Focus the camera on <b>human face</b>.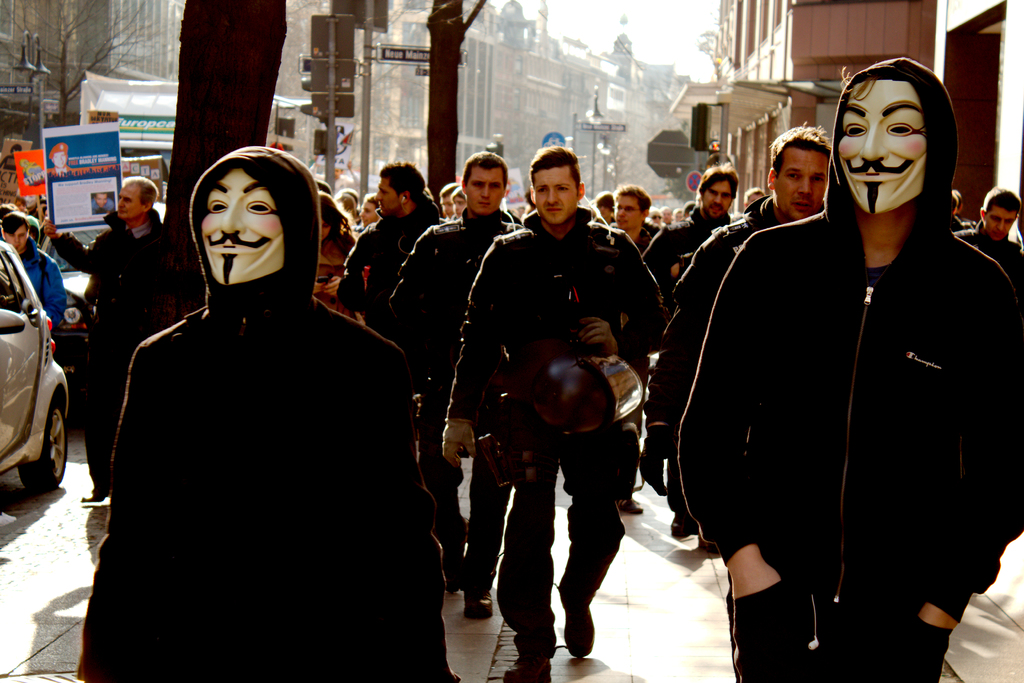
Focus region: (4,224,28,251).
